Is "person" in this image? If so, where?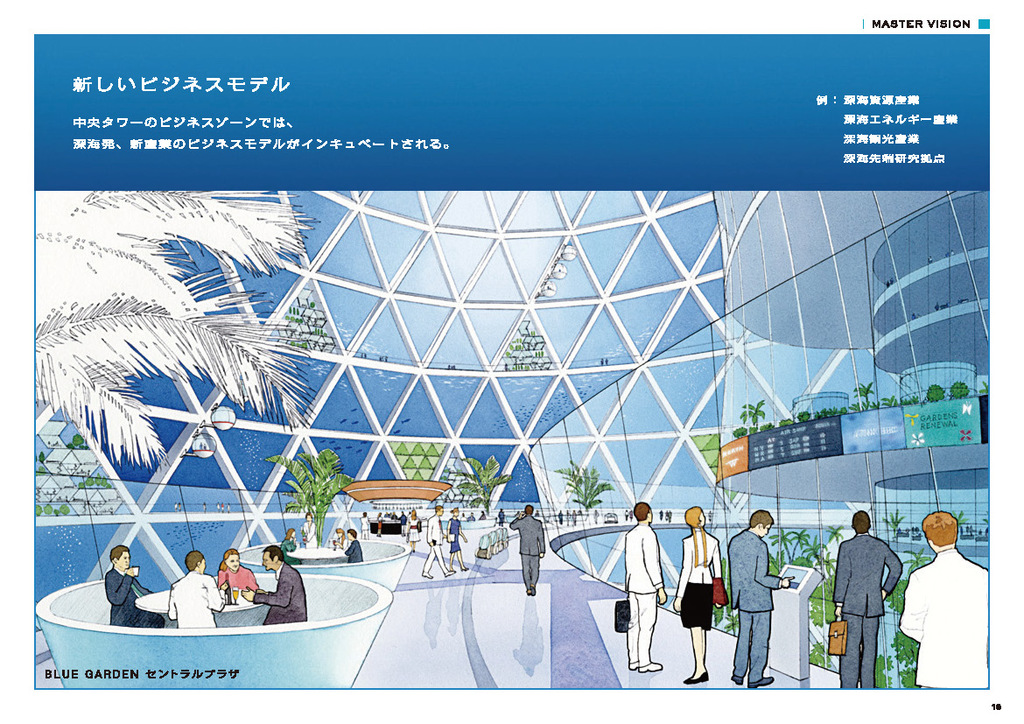
Yes, at [361, 509, 366, 531].
